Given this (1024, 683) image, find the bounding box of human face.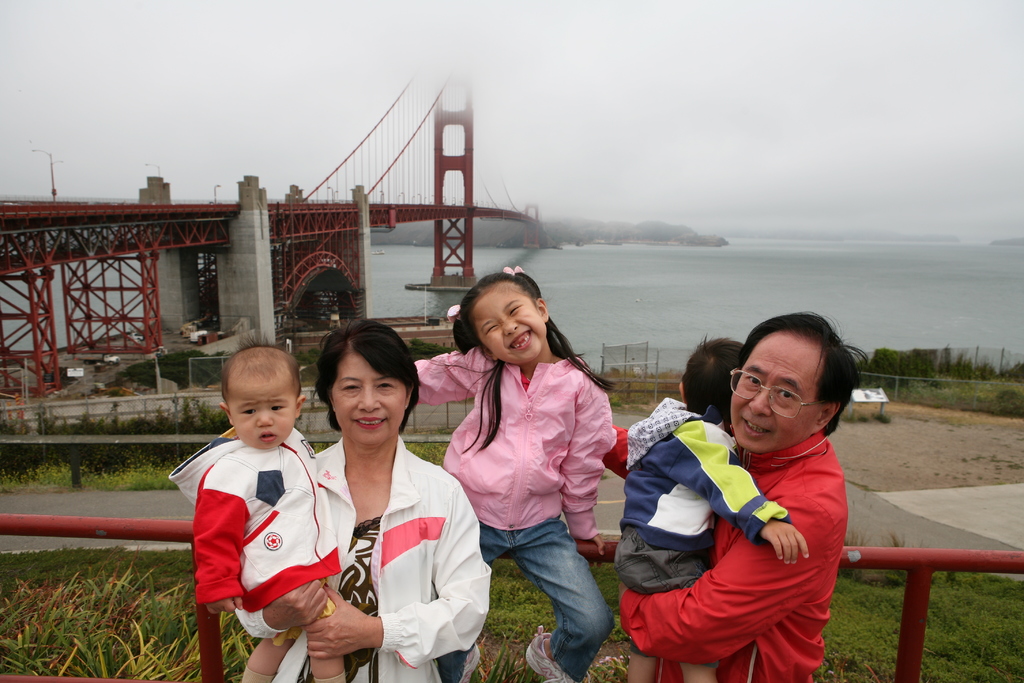
bbox=[728, 343, 824, 457].
